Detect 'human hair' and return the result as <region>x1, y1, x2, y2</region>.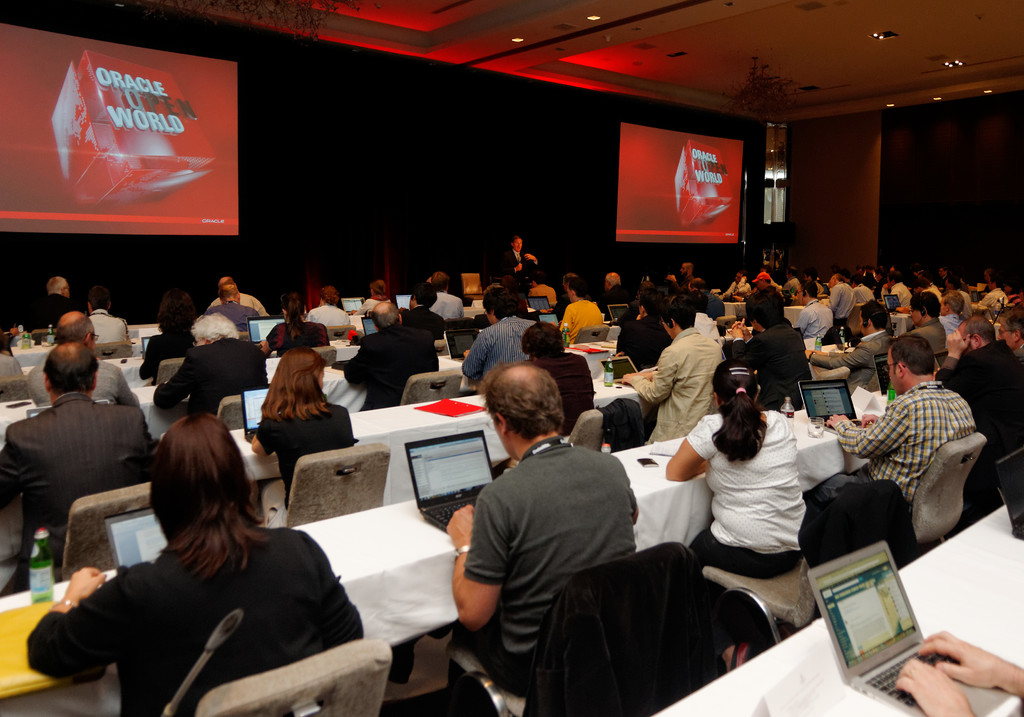
<region>191, 311, 238, 342</region>.
